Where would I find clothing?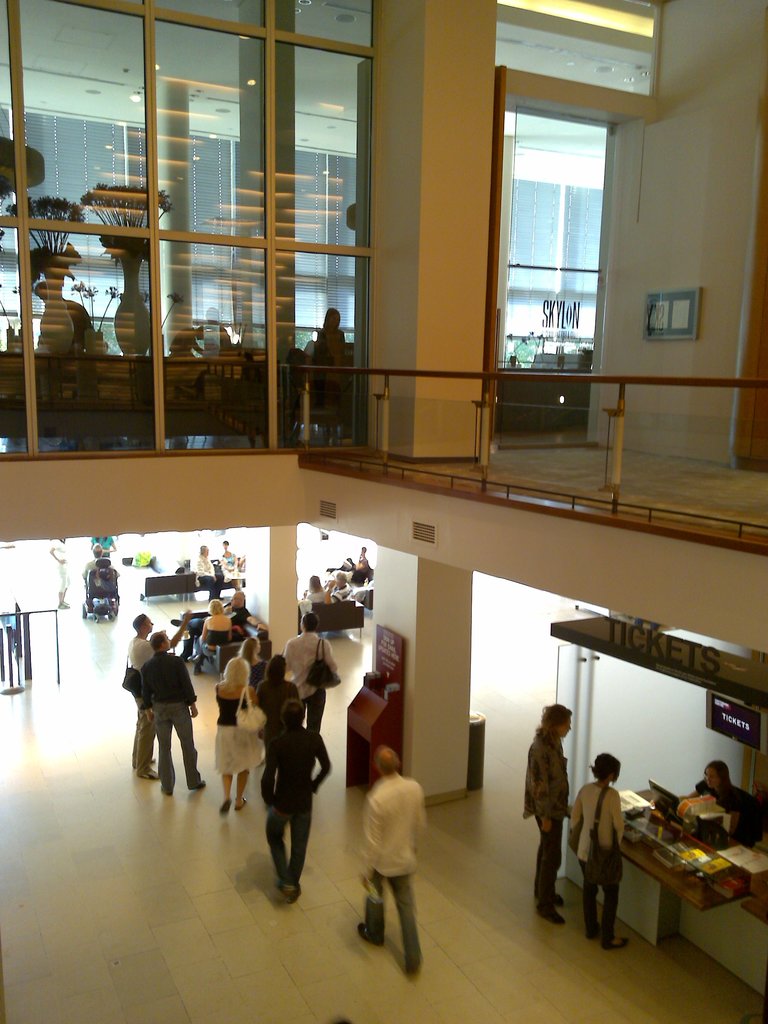
At box(320, 321, 341, 400).
